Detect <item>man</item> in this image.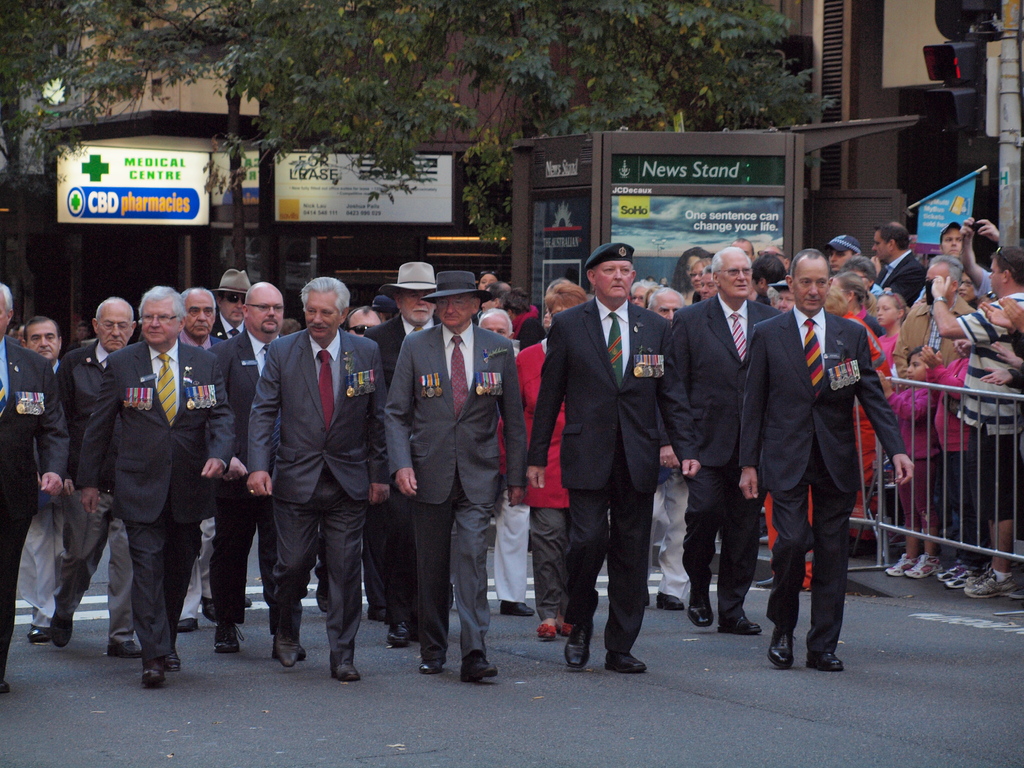
Detection: 354:260:456:648.
